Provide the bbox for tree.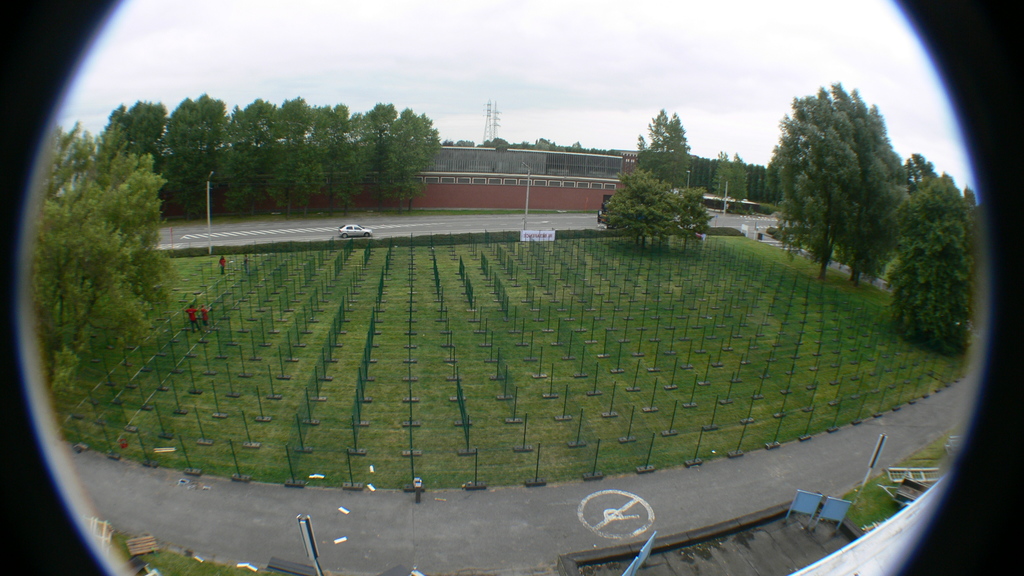
710 149 732 216.
